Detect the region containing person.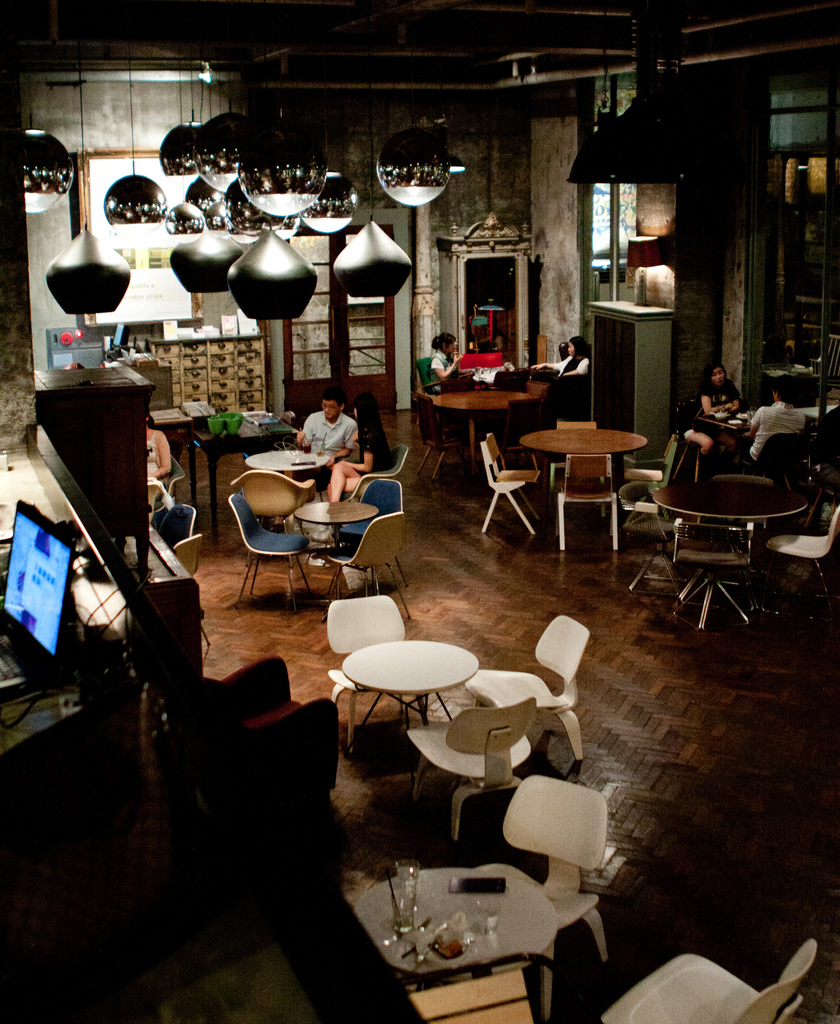
147 410 176 518.
